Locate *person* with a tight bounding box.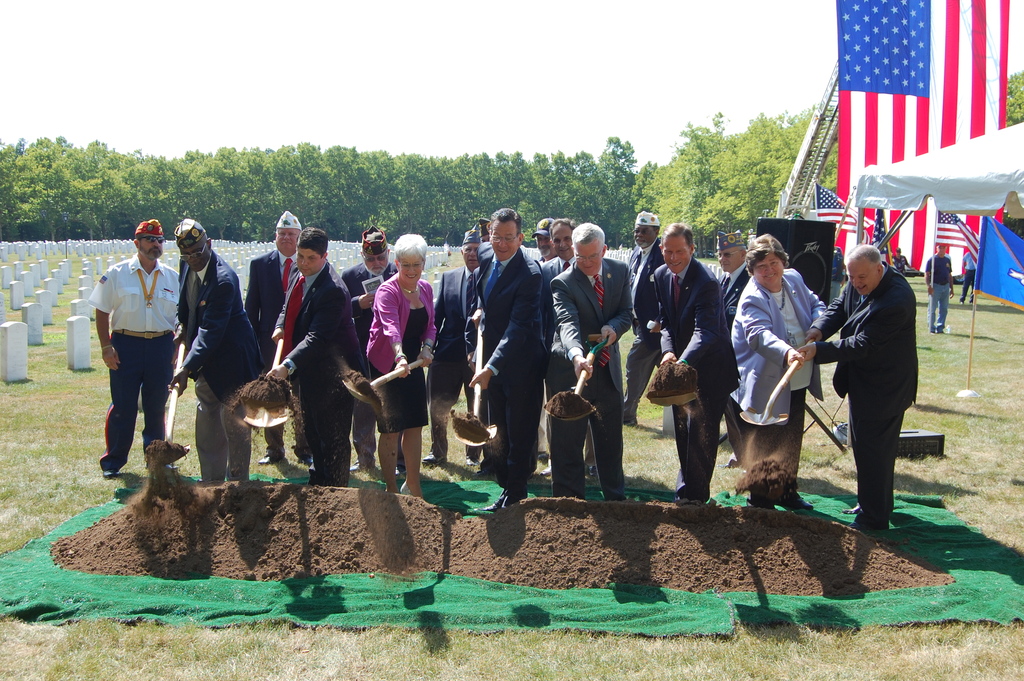
rect(925, 241, 952, 330).
